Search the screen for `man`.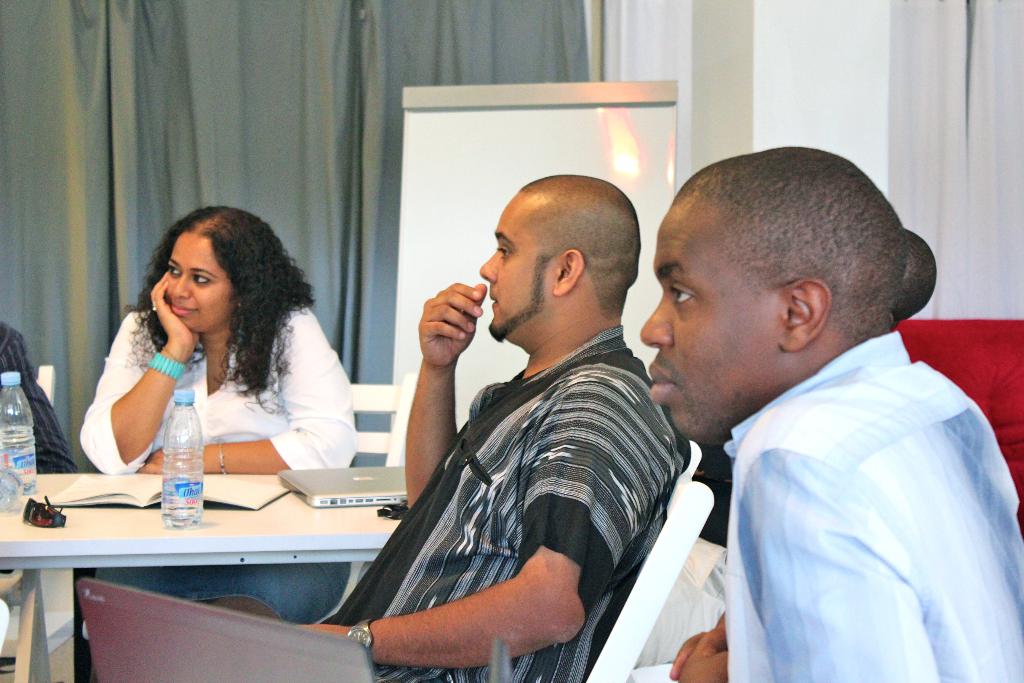
Found at crop(289, 173, 684, 682).
